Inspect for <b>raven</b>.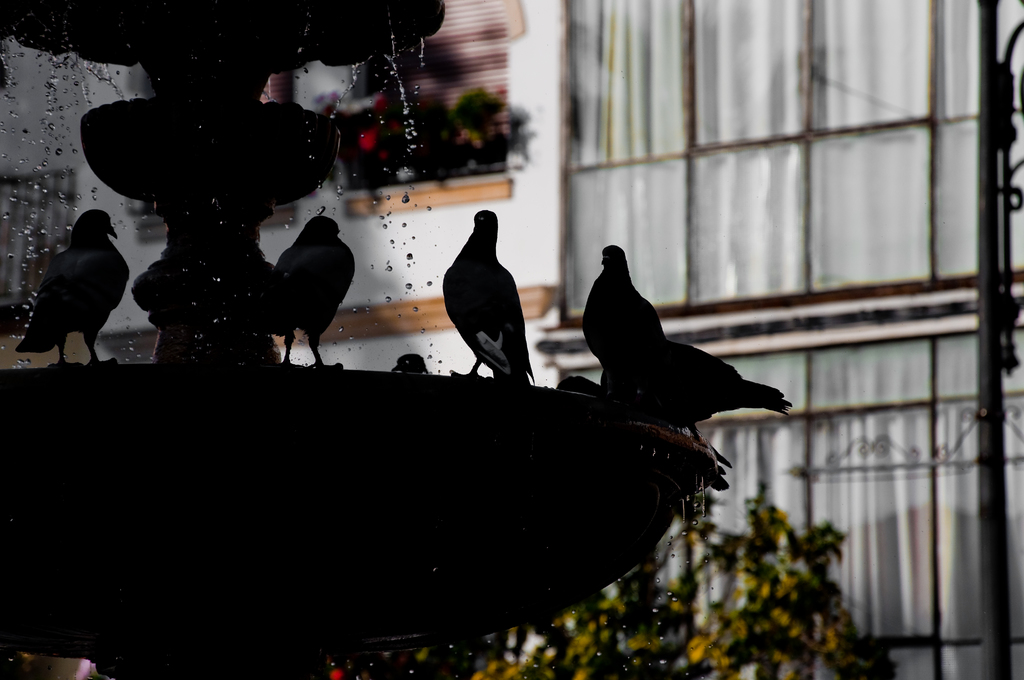
Inspection: rect(245, 194, 353, 366).
